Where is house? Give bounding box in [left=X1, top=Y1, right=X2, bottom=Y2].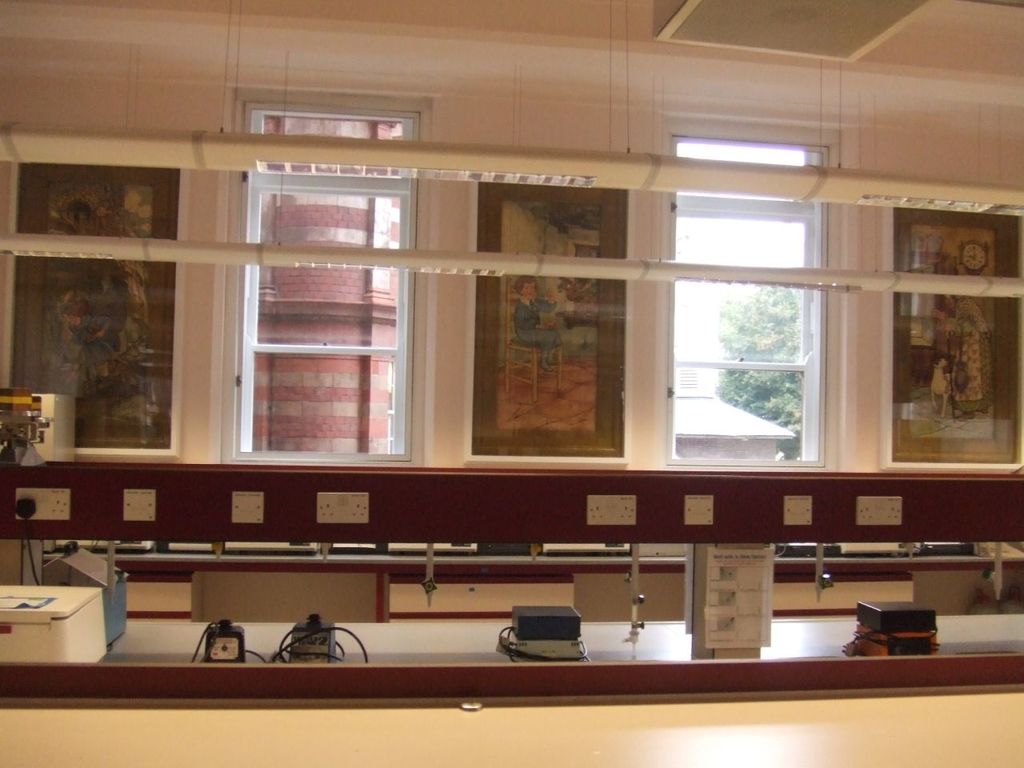
[left=0, top=0, right=1023, bottom=767].
